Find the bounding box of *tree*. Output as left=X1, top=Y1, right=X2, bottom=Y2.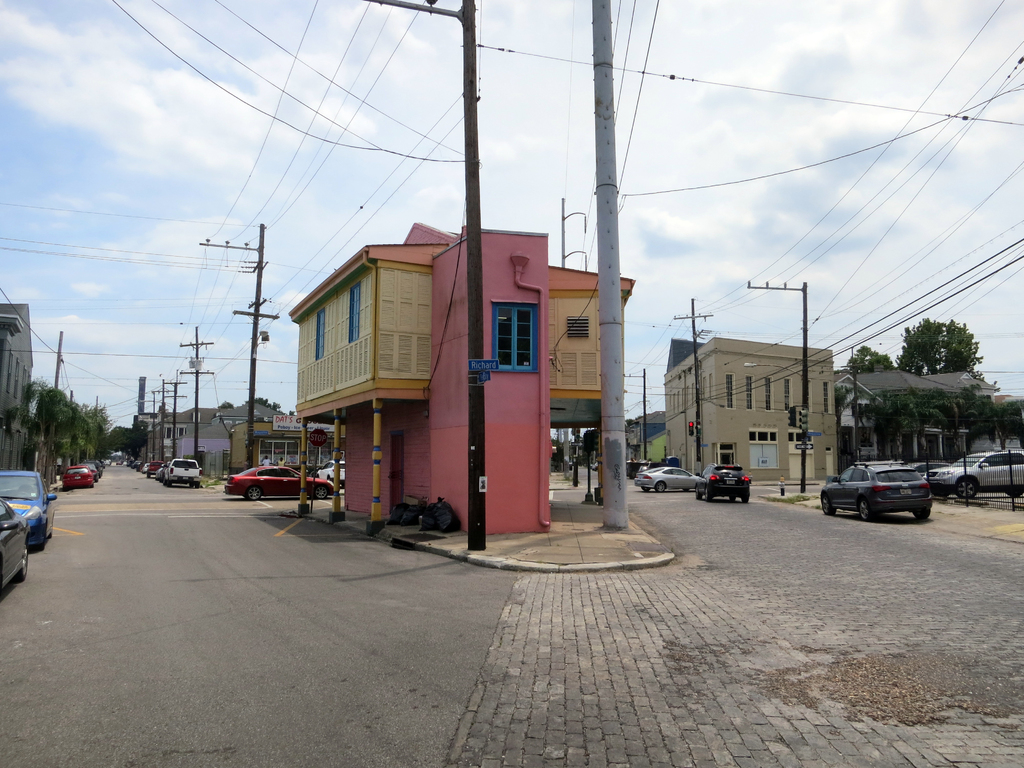
left=841, top=388, right=1023, bottom=476.
